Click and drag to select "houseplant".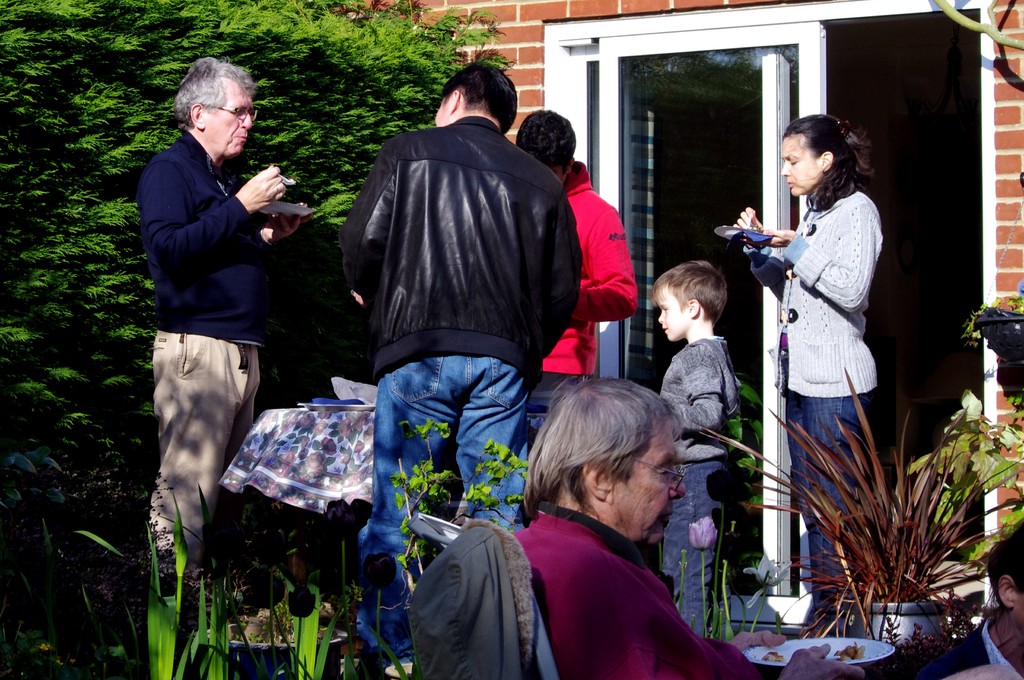
Selection: (left=710, top=389, right=1023, bottom=672).
